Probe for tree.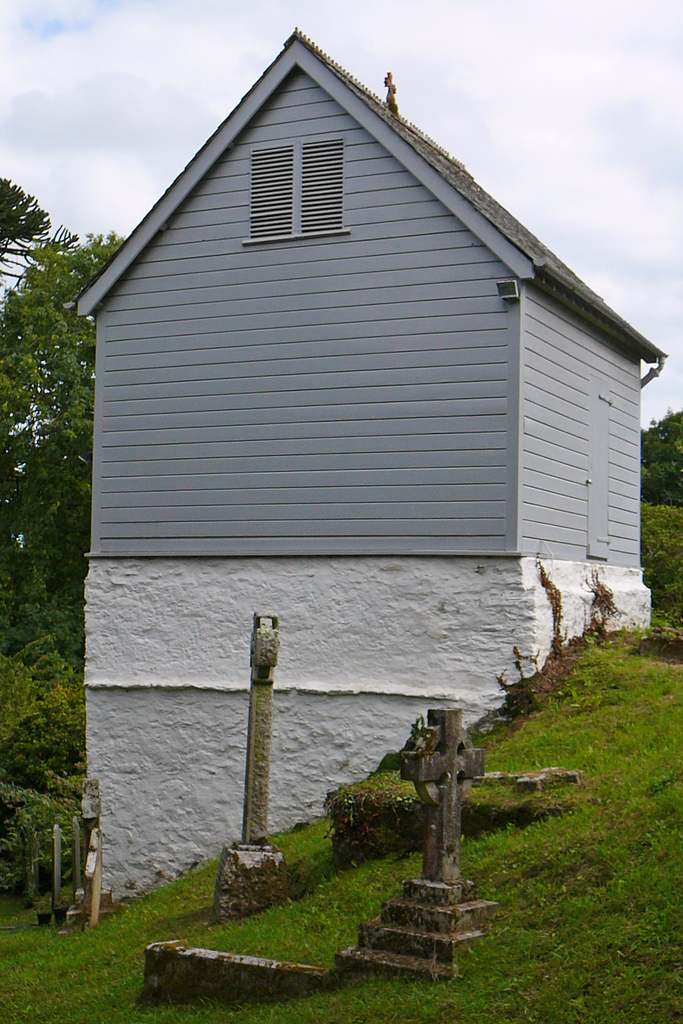
Probe result: pyautogui.locateOnScreen(2, 181, 122, 652).
